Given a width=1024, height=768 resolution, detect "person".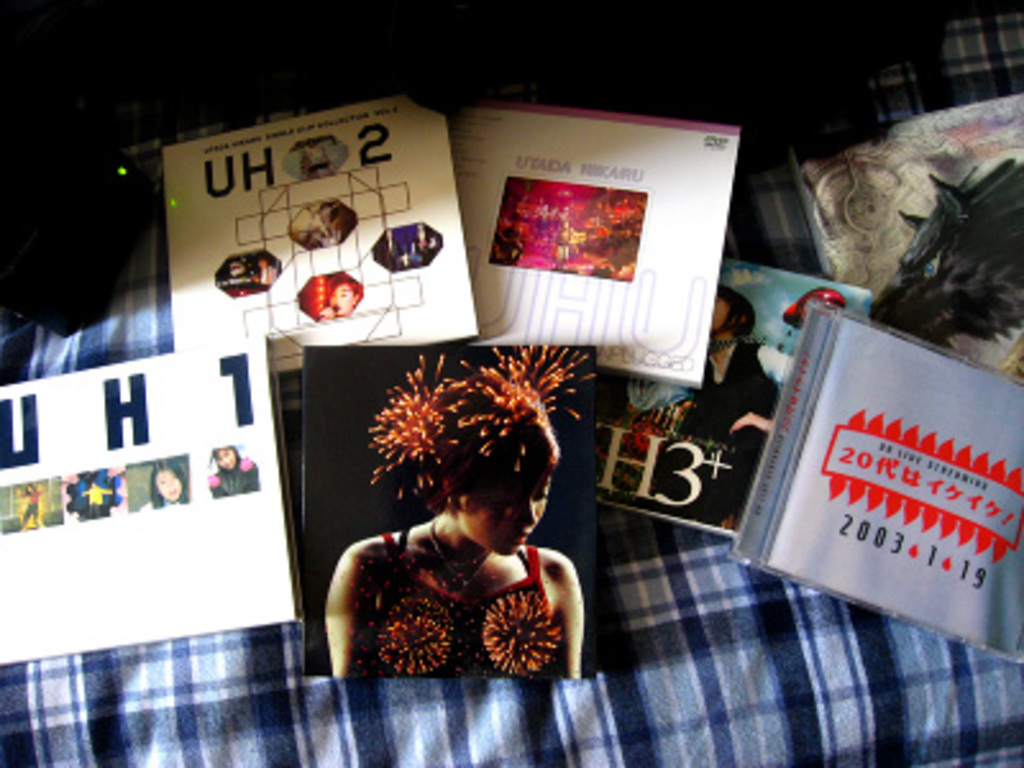
l=630, t=279, r=794, b=527.
